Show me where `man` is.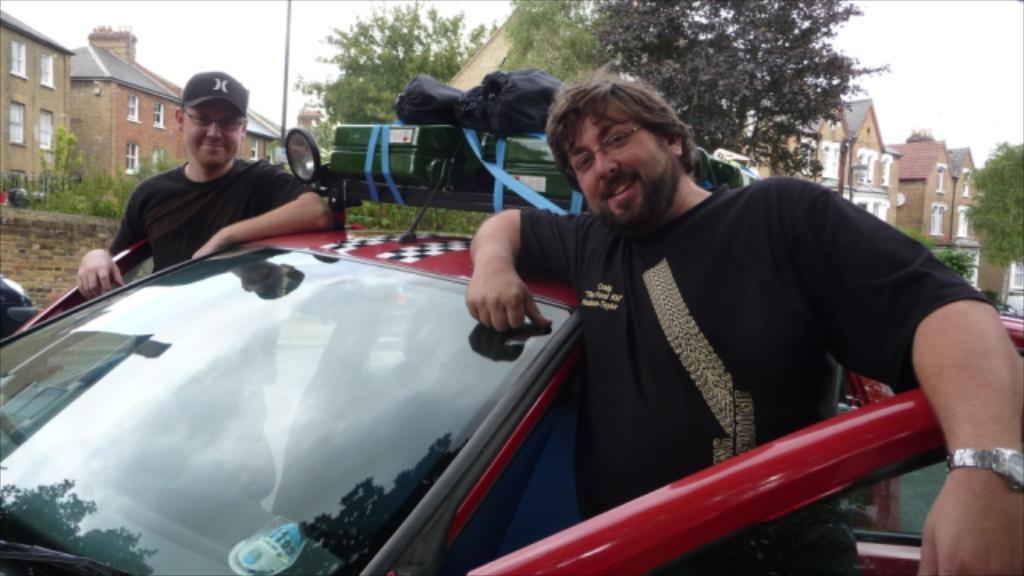
`man` is at (left=466, top=69, right=1022, bottom=574).
